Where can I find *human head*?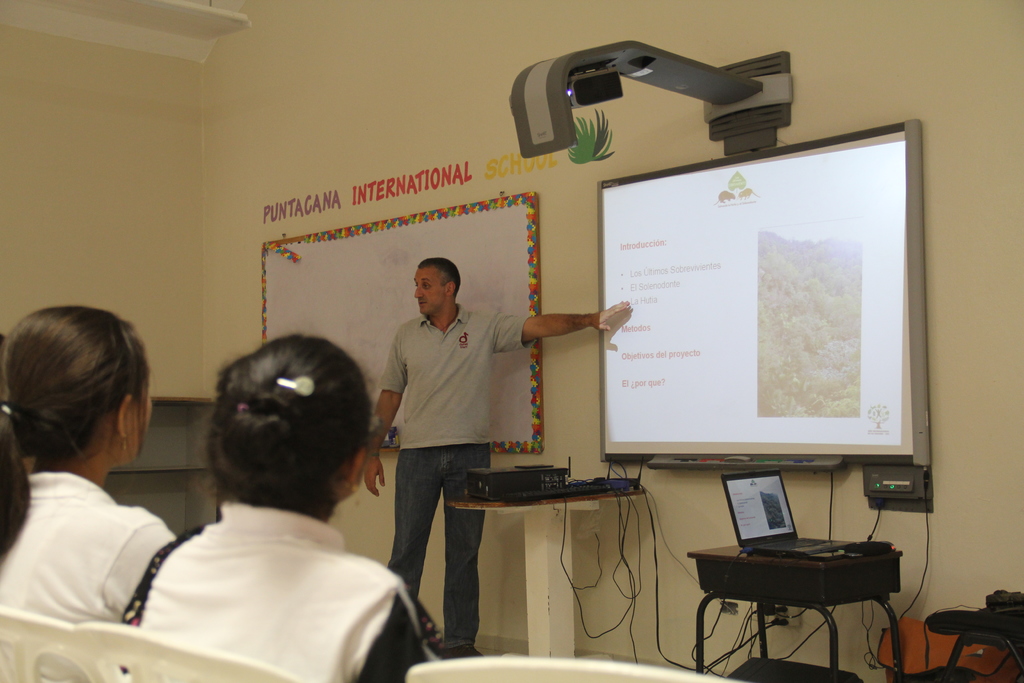
You can find it at x1=10, y1=308, x2=155, y2=497.
